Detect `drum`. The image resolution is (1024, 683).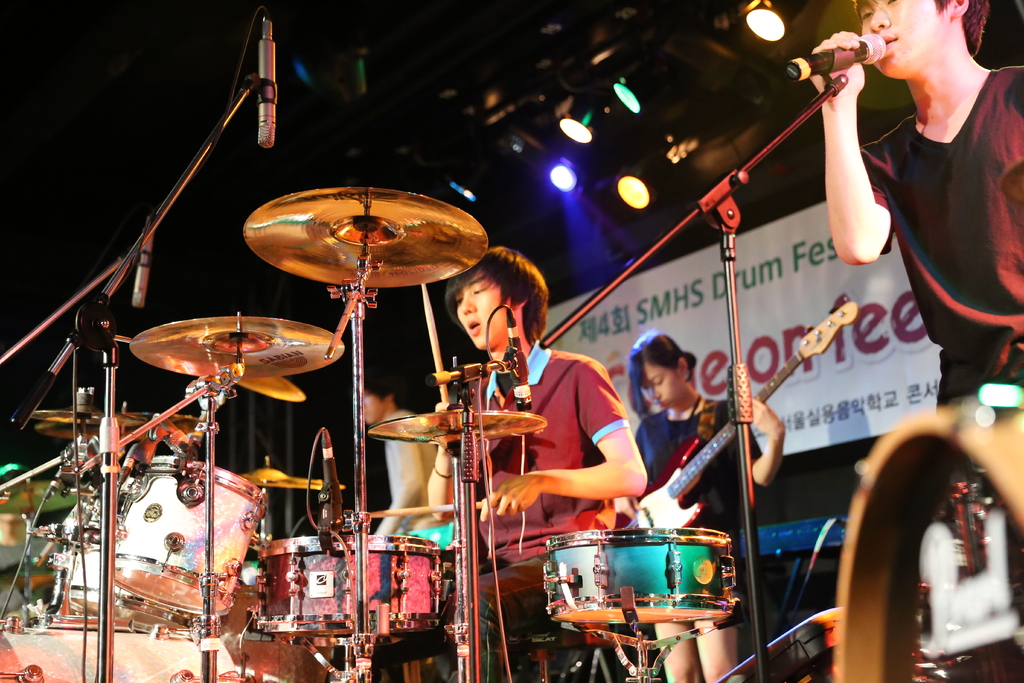
region(0, 625, 247, 682).
